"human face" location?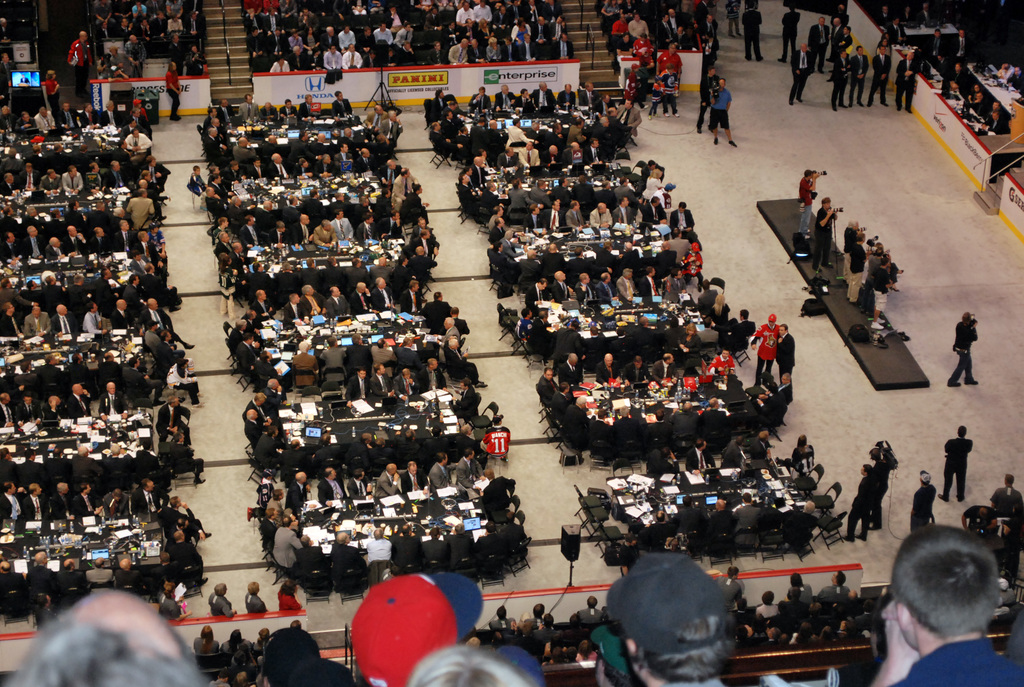
(378,24,387,31)
